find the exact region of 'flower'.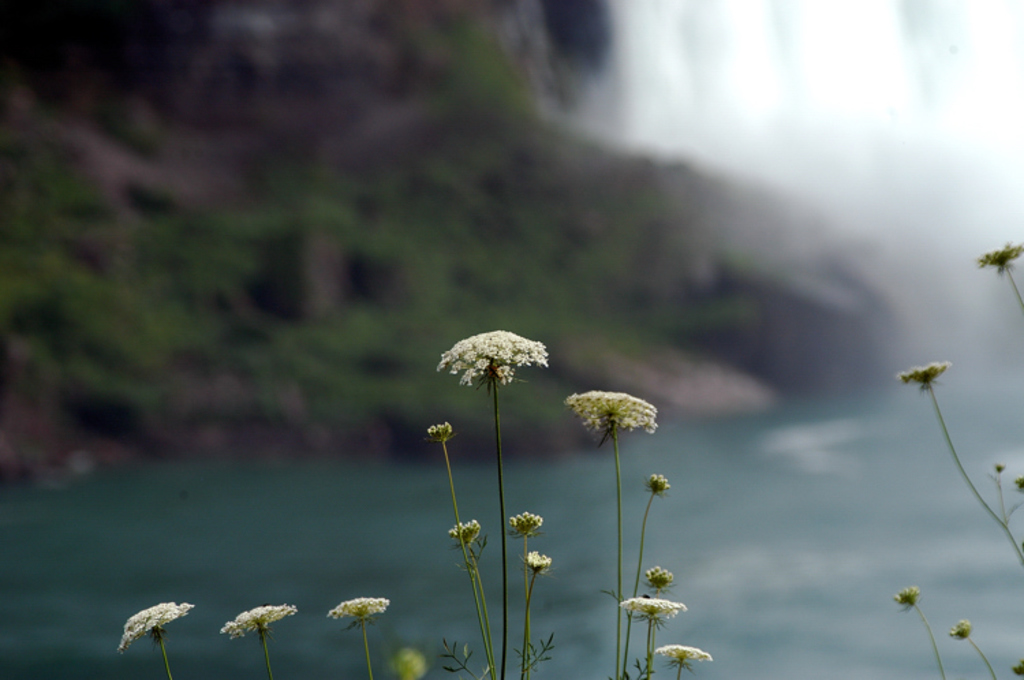
Exact region: x1=455, y1=520, x2=479, y2=538.
